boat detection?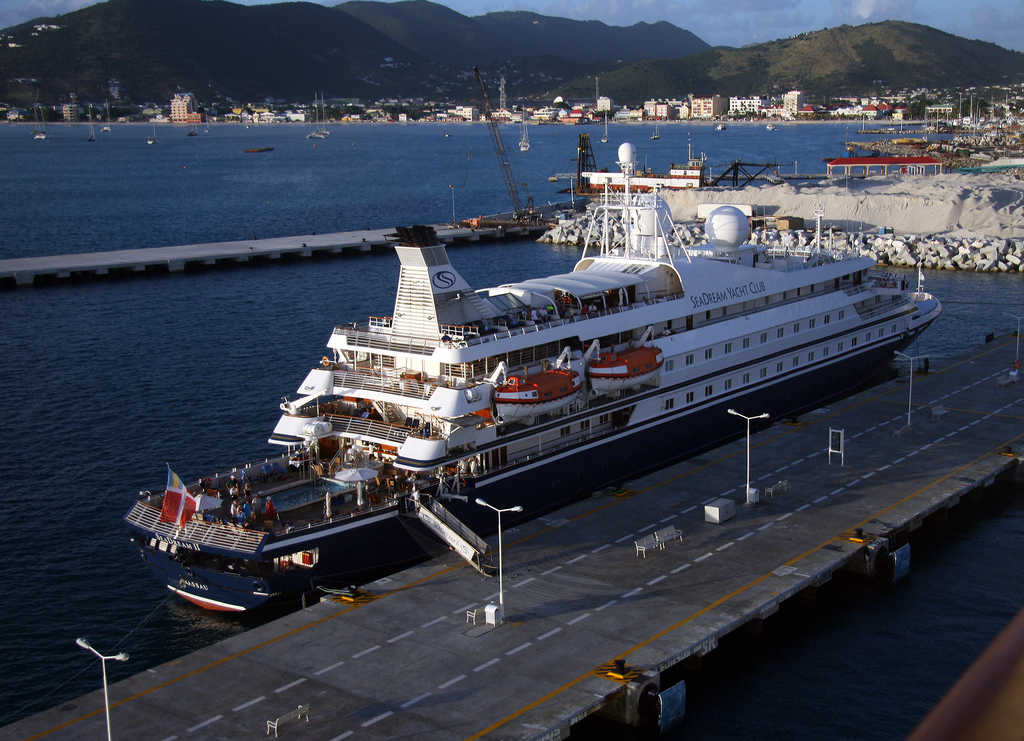
box(30, 106, 51, 143)
